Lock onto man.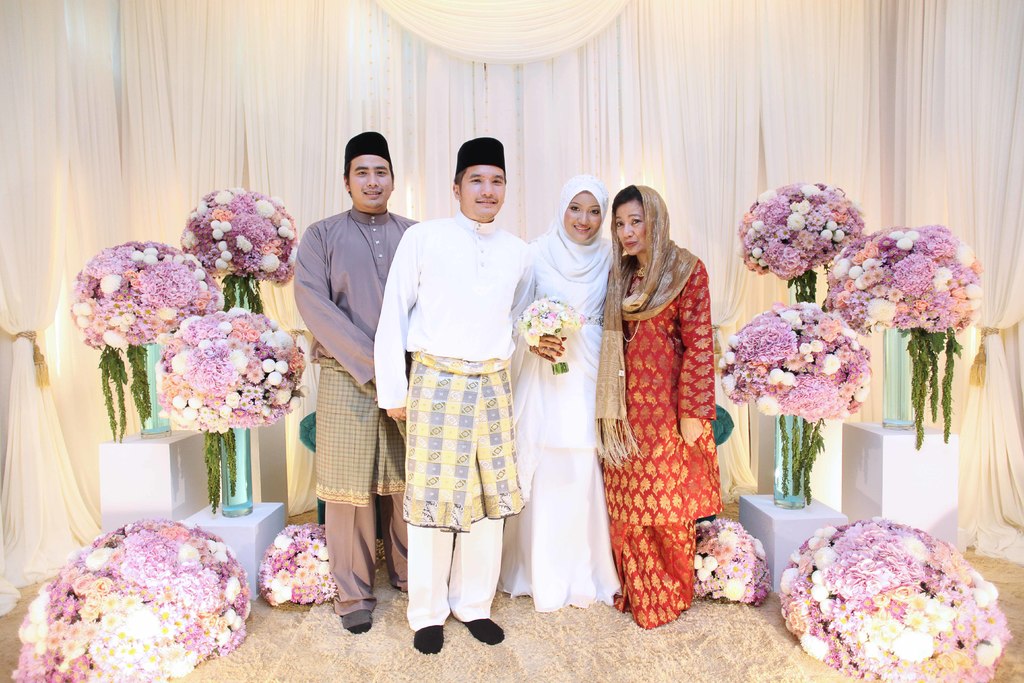
Locked: Rect(384, 140, 543, 635).
